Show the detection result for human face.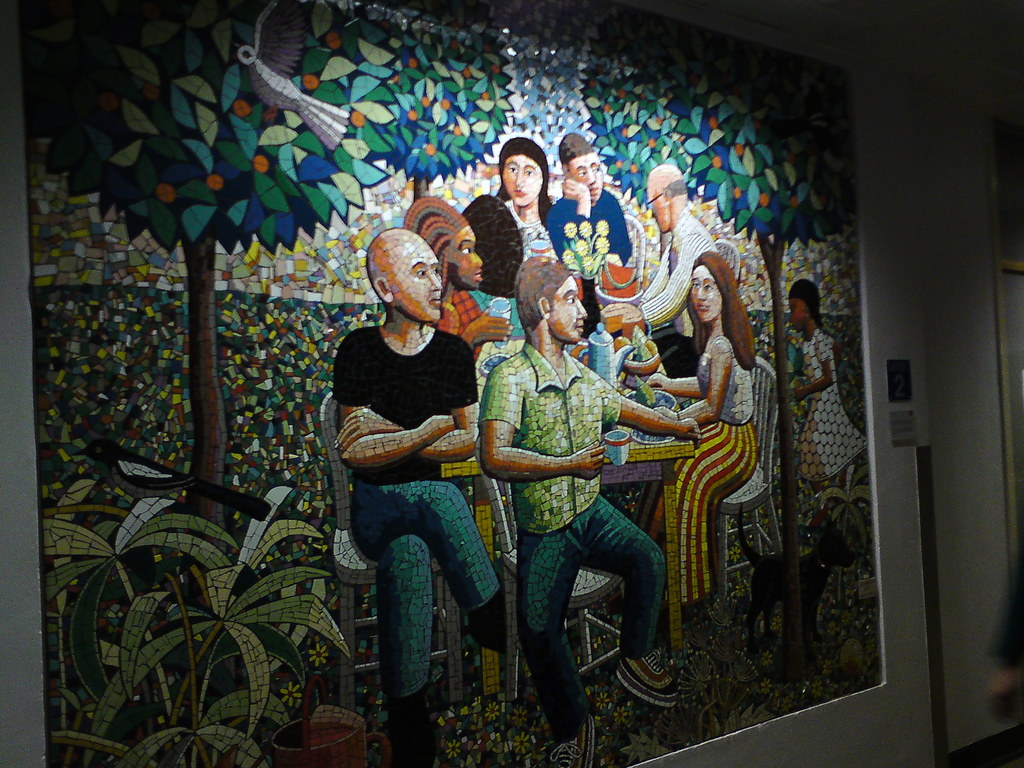
rect(547, 276, 588, 342).
